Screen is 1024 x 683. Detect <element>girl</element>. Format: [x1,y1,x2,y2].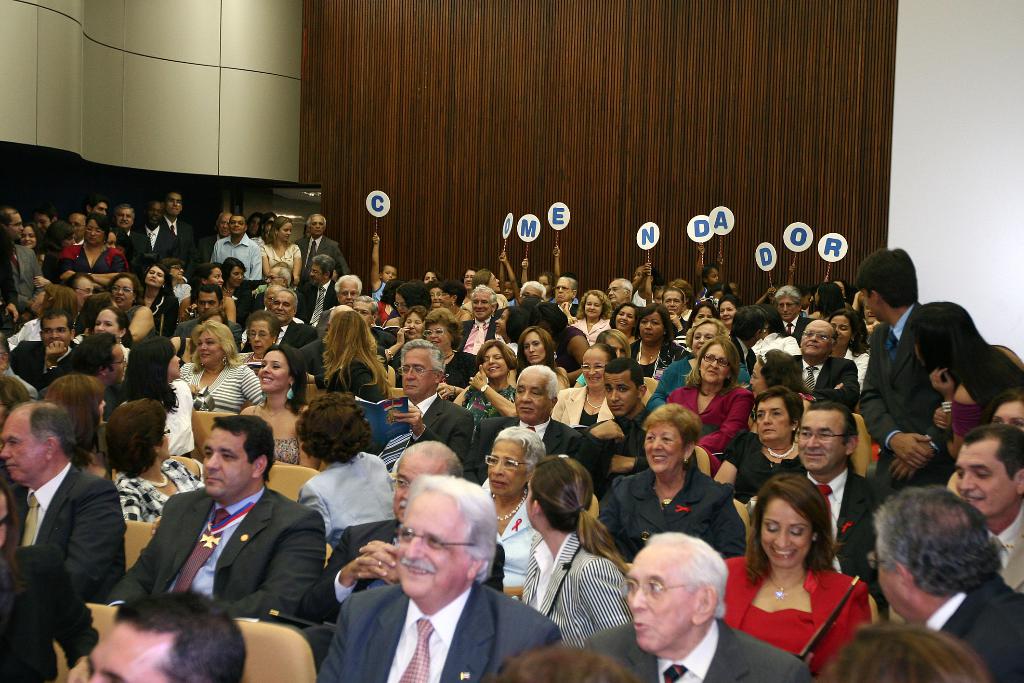
[259,217,301,288].
